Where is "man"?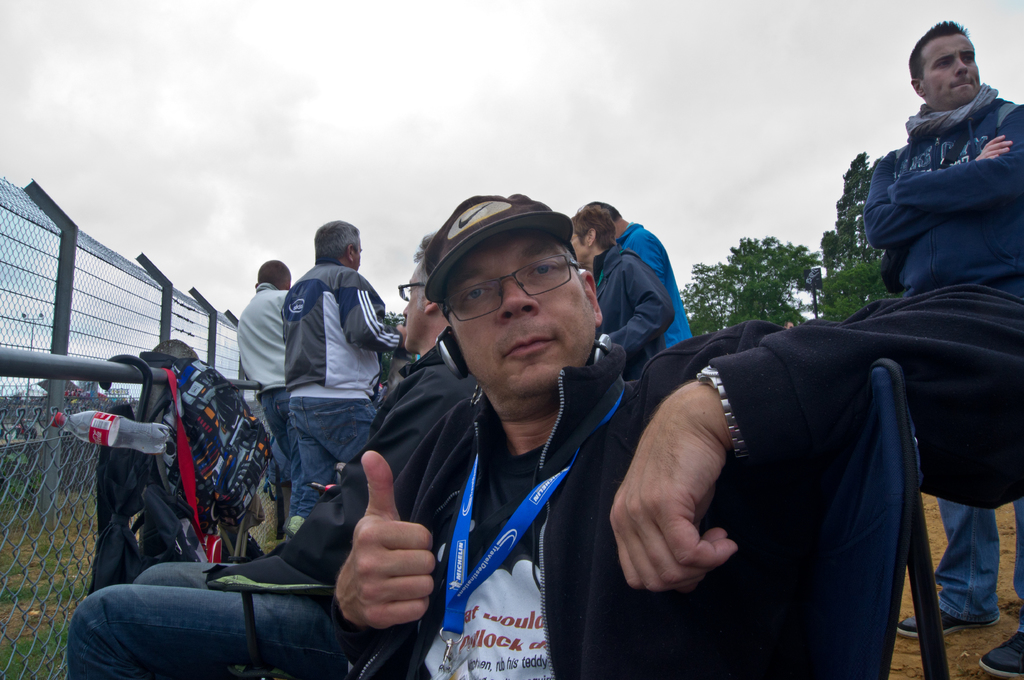
(240, 222, 408, 543).
